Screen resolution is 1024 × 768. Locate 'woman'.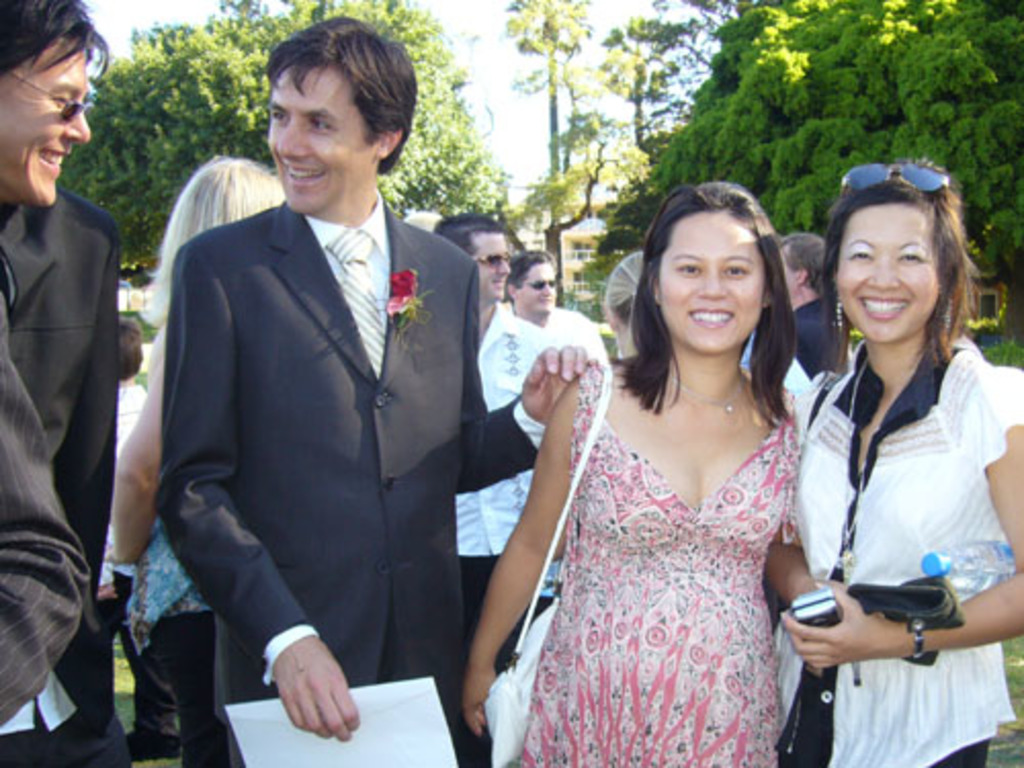
{"left": 113, "top": 150, "right": 291, "bottom": 766}.
